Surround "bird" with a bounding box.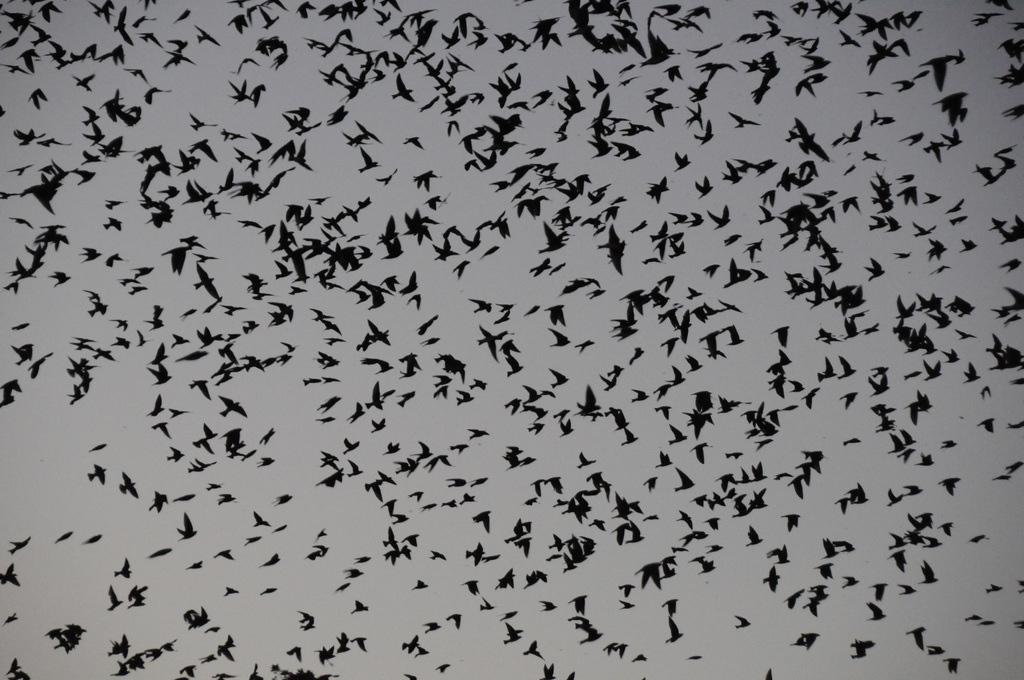
<region>86, 441, 110, 455</region>.
